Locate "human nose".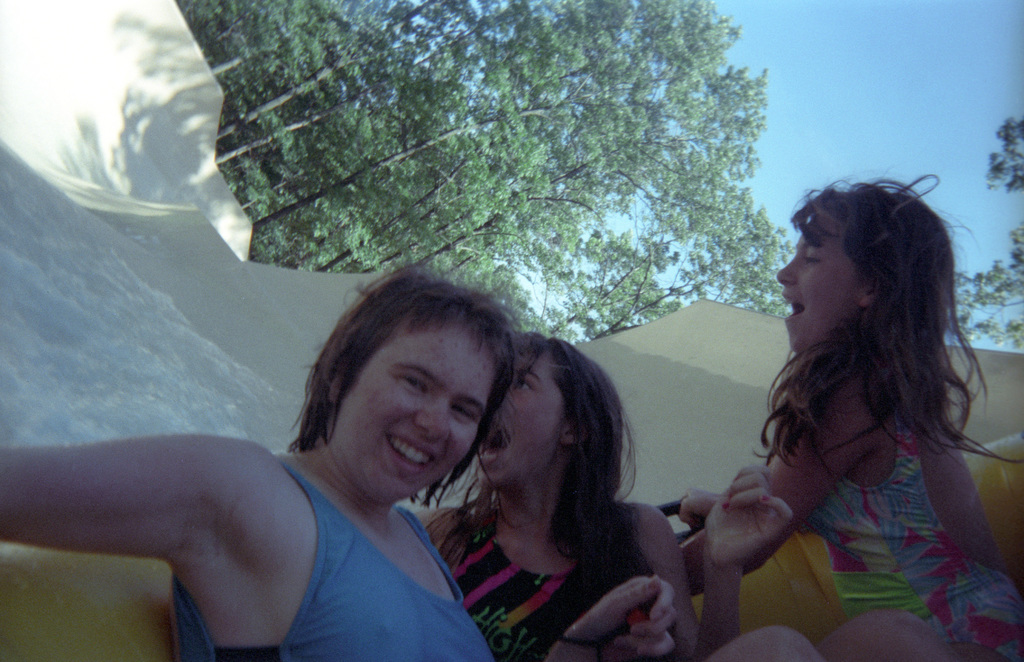
Bounding box: x1=776, y1=257, x2=796, y2=281.
